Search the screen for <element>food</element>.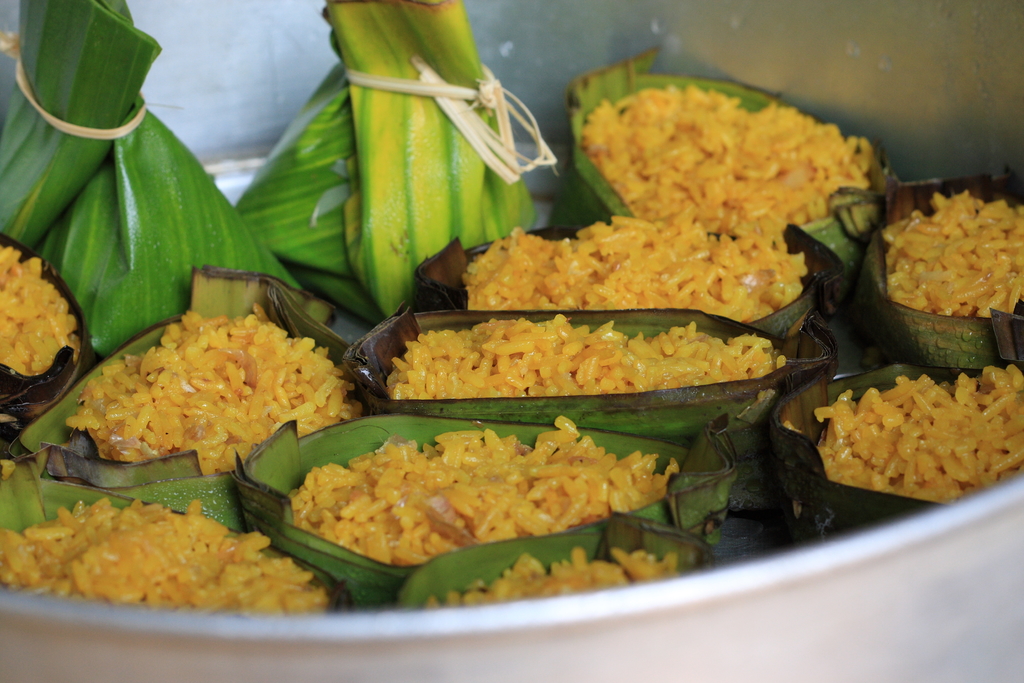
Found at 458,223,808,318.
